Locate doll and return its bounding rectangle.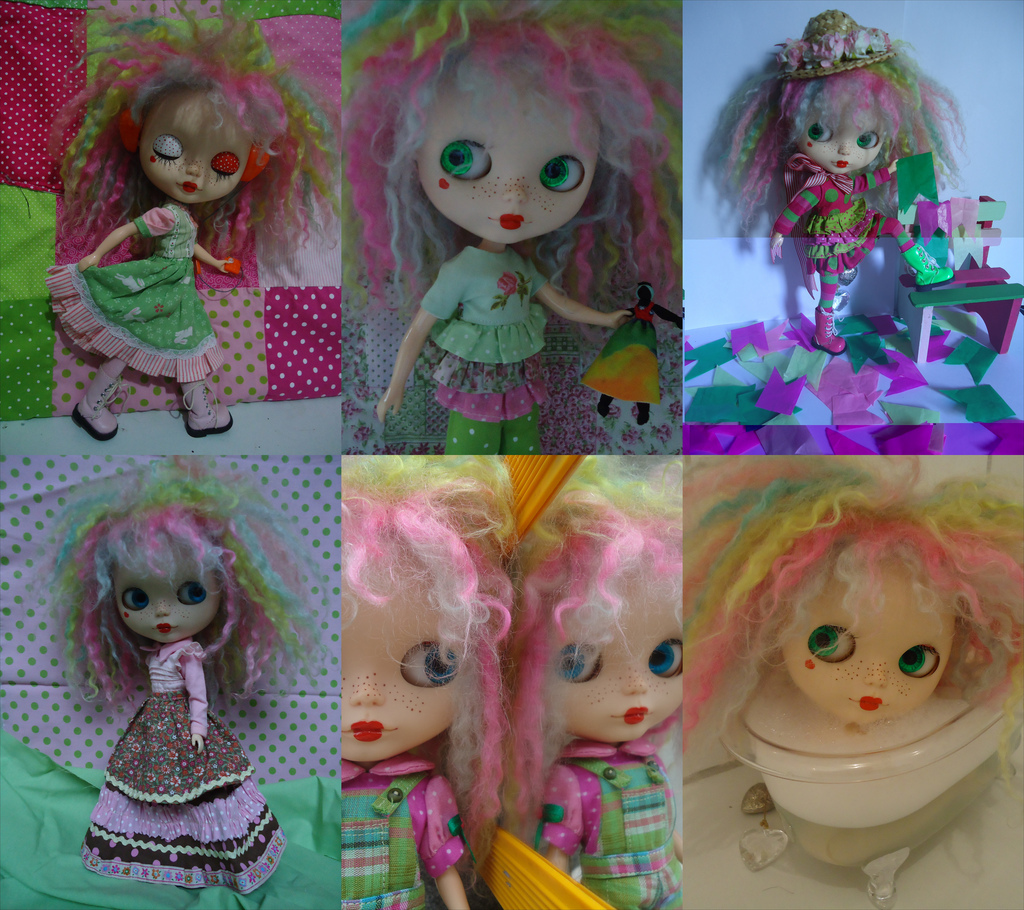
select_region(326, 0, 679, 458).
